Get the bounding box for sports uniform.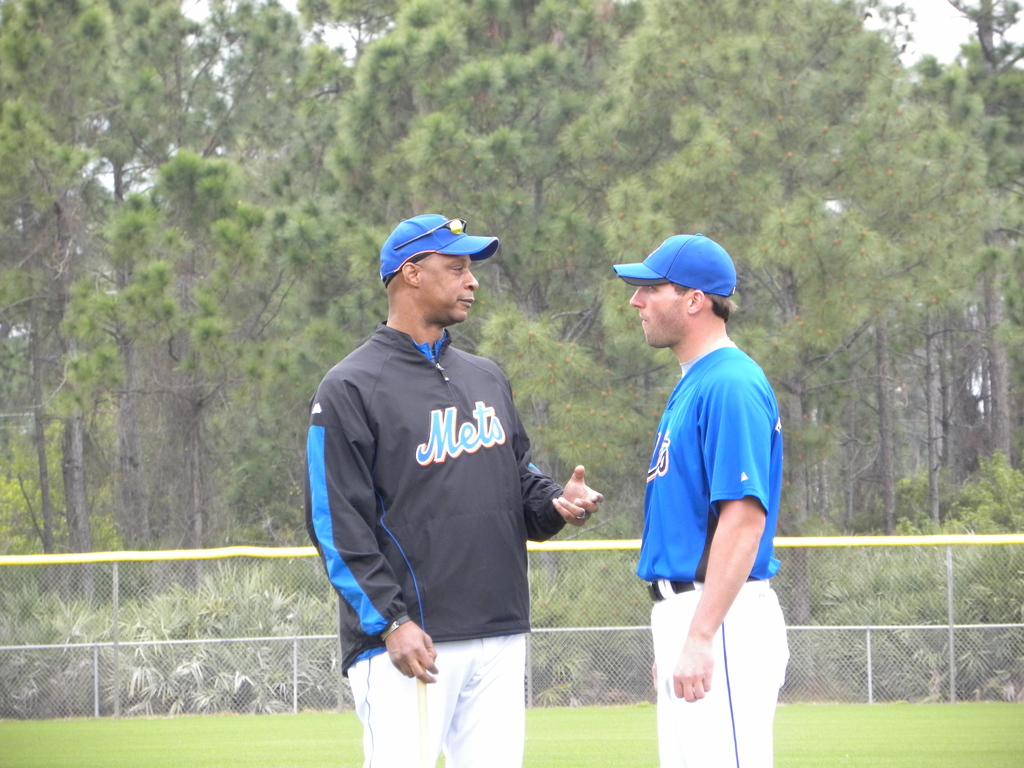
box(344, 219, 745, 755).
